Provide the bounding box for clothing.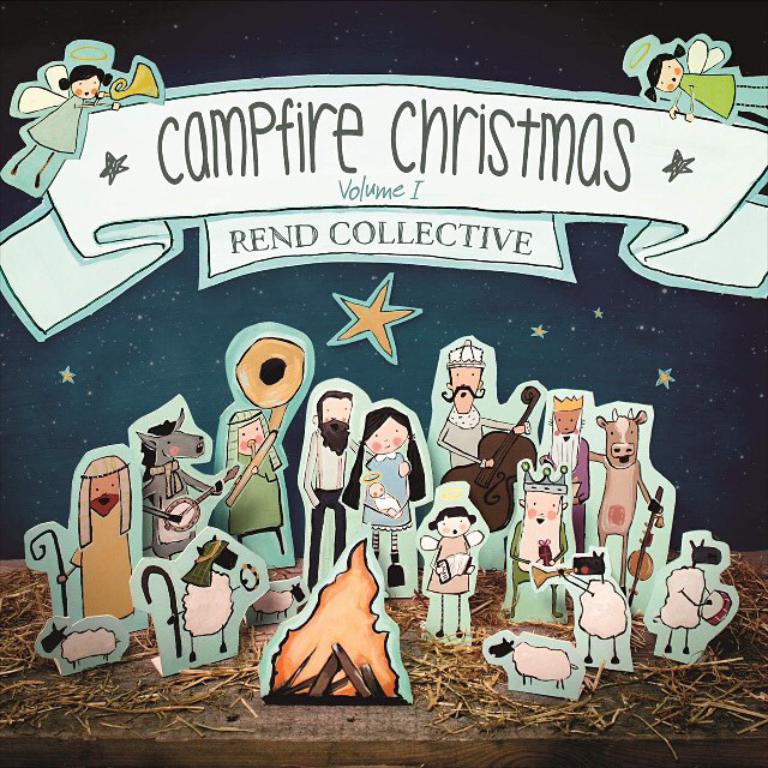
(left=505, top=515, right=568, bottom=617).
